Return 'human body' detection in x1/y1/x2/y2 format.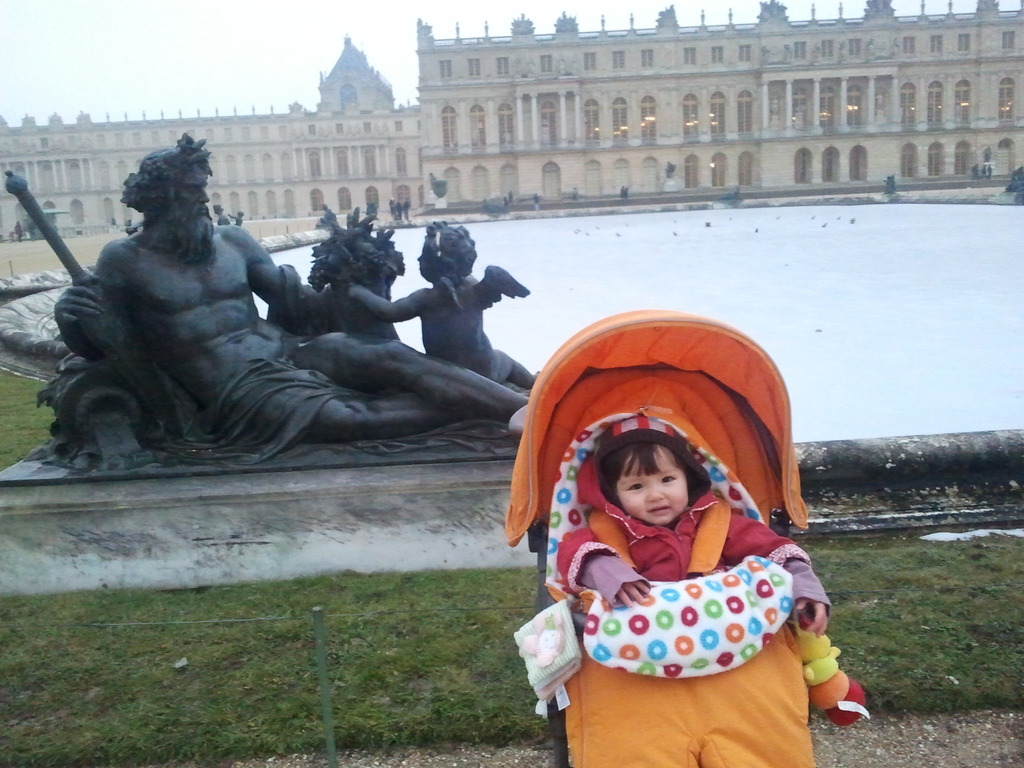
979/161/988/175.
